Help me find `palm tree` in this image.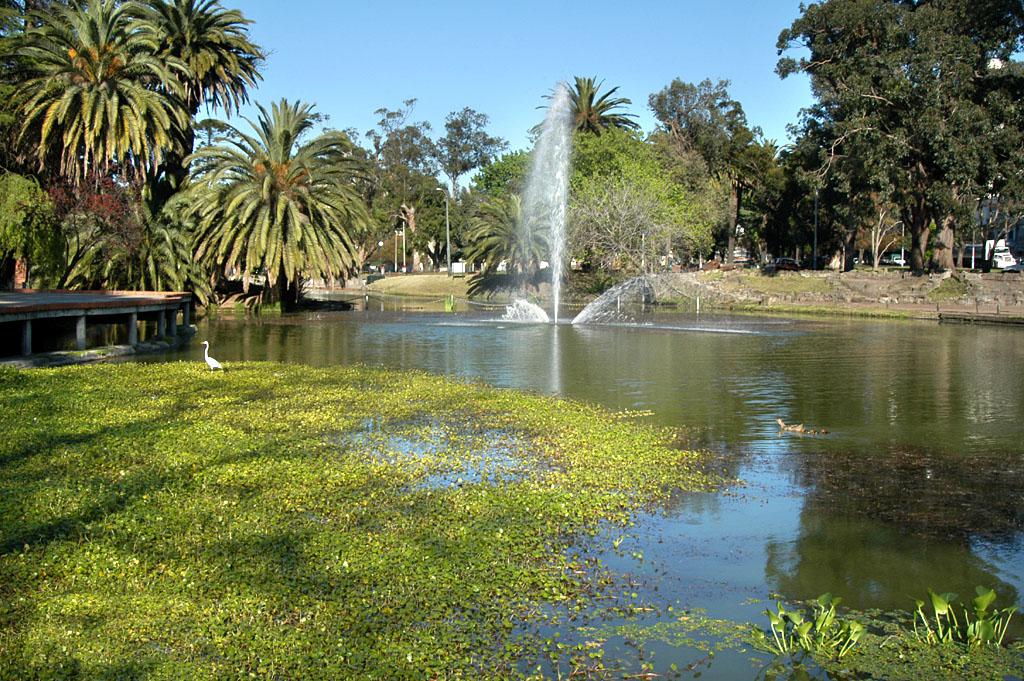
Found it: Rect(471, 97, 713, 291).
